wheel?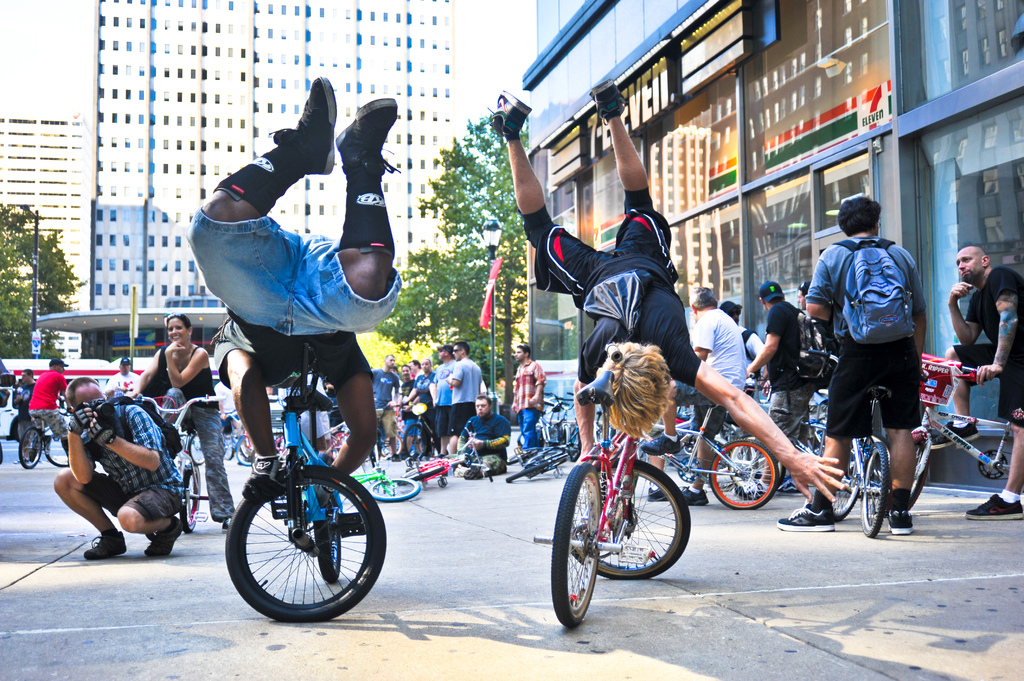
crop(591, 461, 689, 580)
